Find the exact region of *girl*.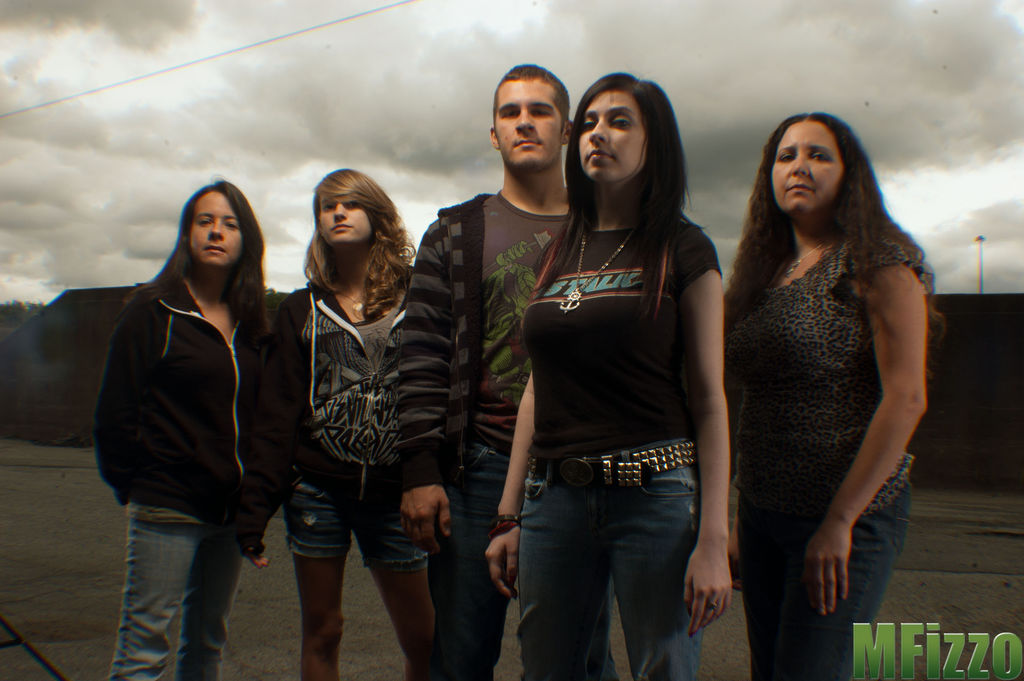
Exact region: [x1=483, y1=74, x2=730, y2=680].
